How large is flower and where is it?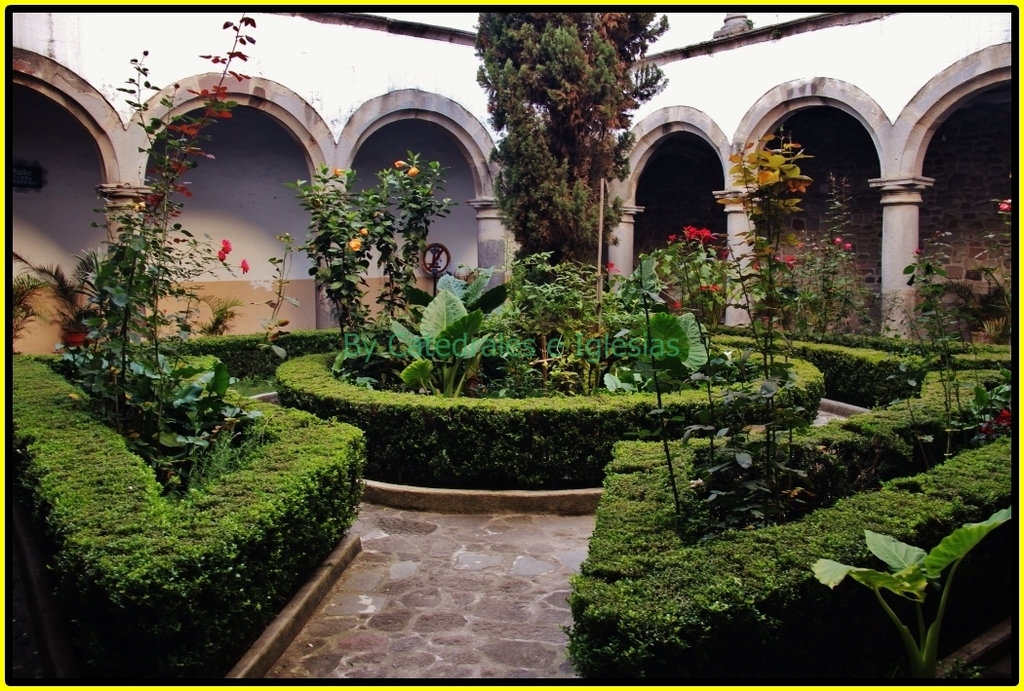
Bounding box: [217, 238, 228, 260].
